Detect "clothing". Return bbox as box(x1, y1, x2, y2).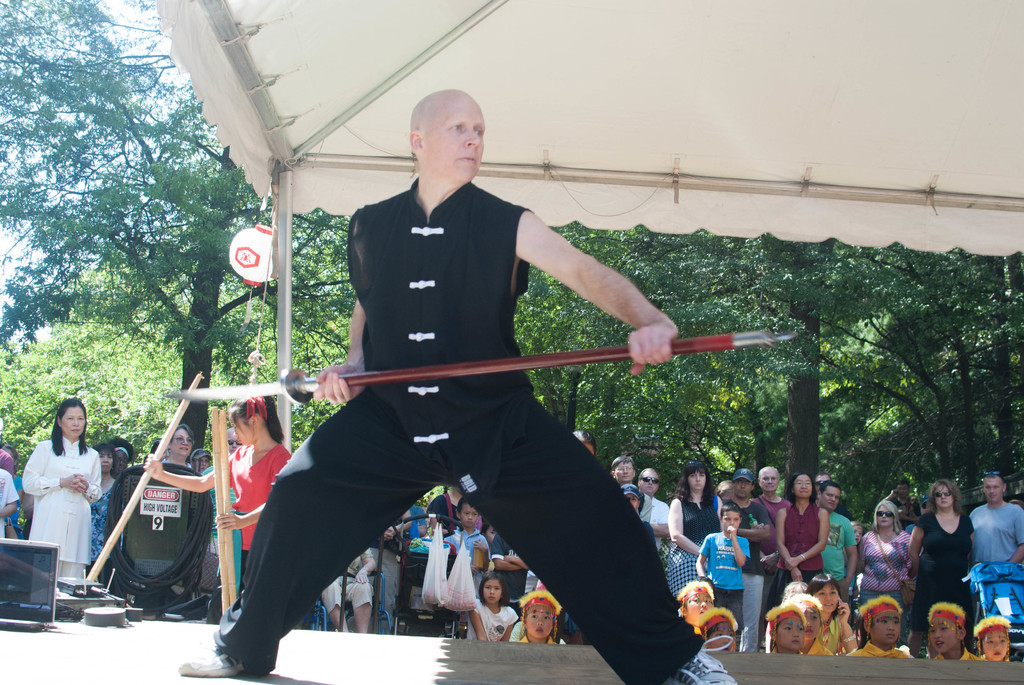
box(86, 471, 110, 569).
